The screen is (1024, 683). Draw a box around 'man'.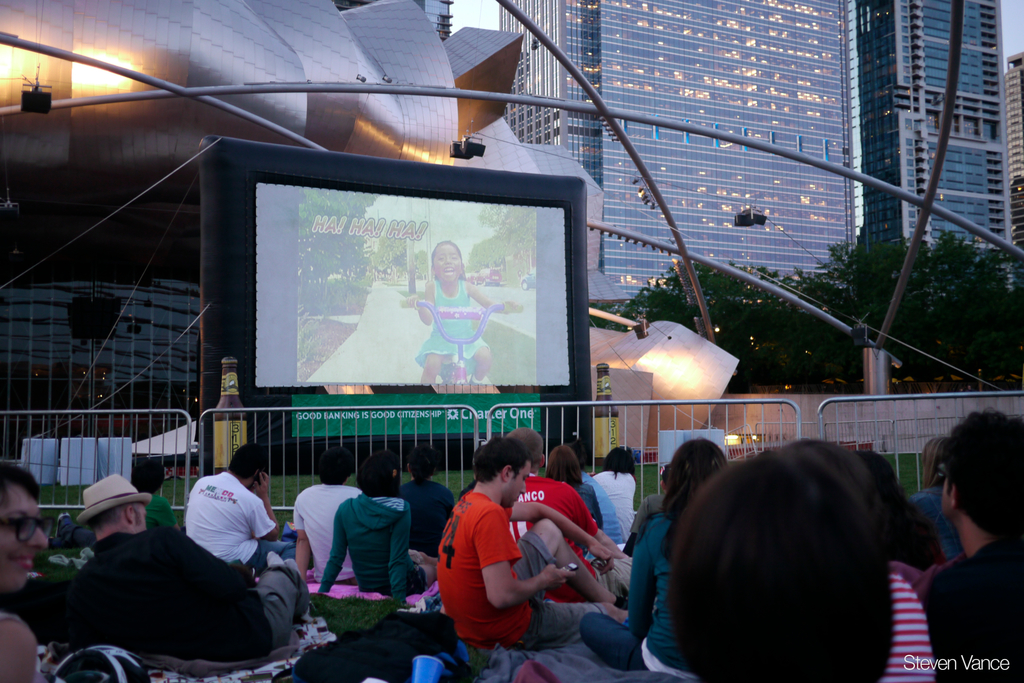
l=399, t=445, r=452, b=554.
